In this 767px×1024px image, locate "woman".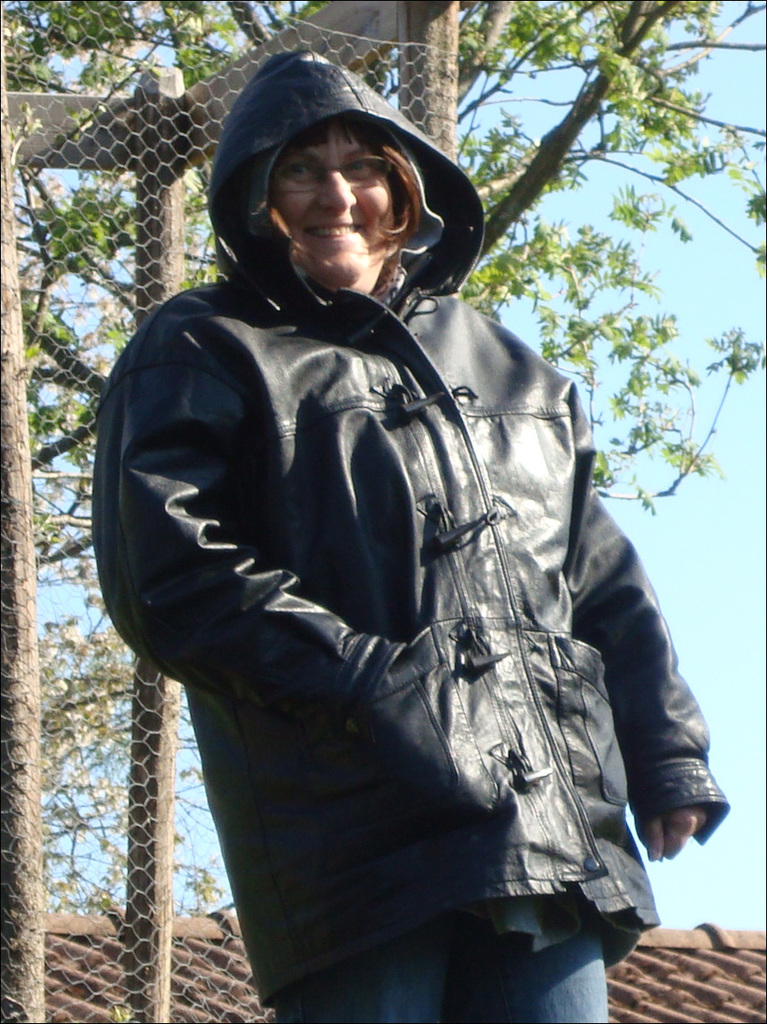
Bounding box: (82,46,721,1023).
